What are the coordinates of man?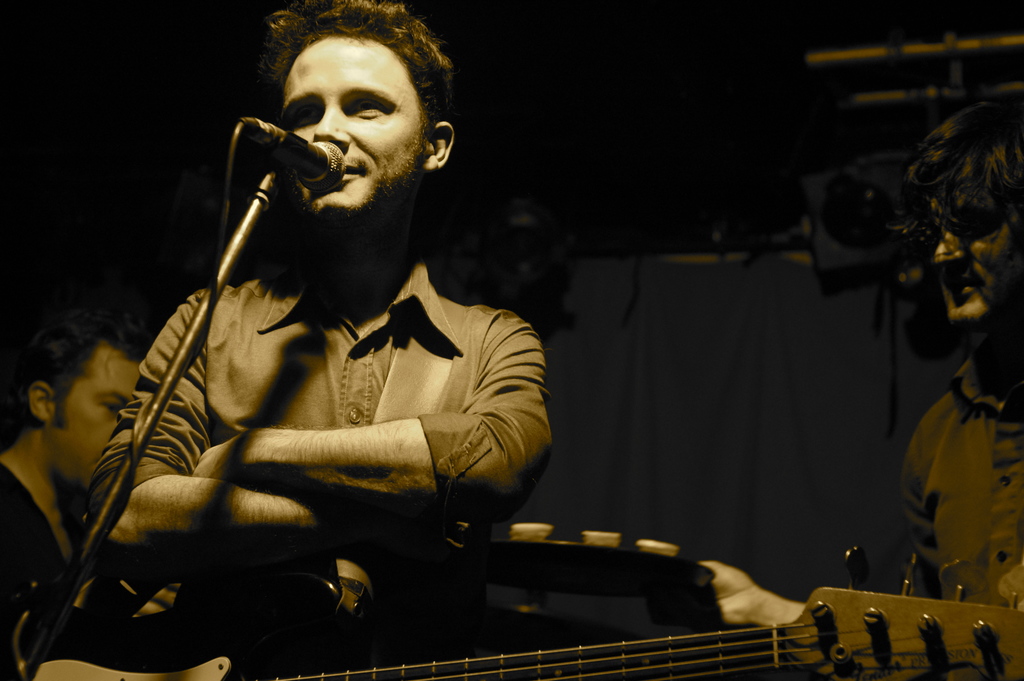
locate(0, 281, 159, 680).
